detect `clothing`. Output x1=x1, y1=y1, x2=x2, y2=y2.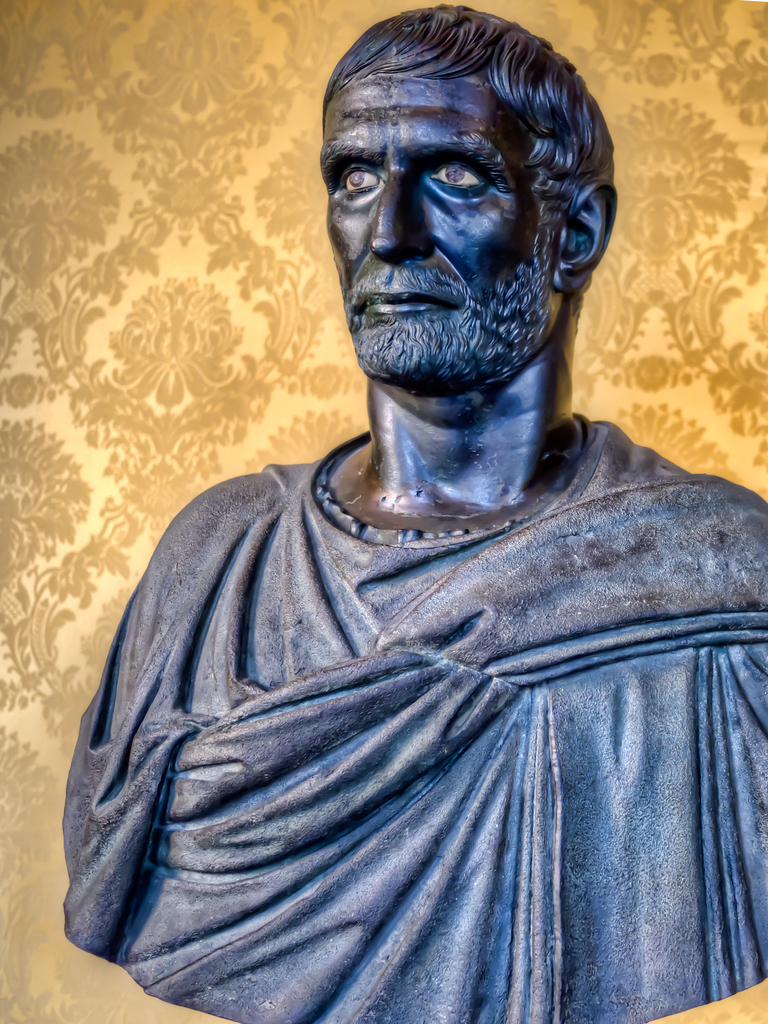
x1=64, y1=416, x2=765, y2=1023.
